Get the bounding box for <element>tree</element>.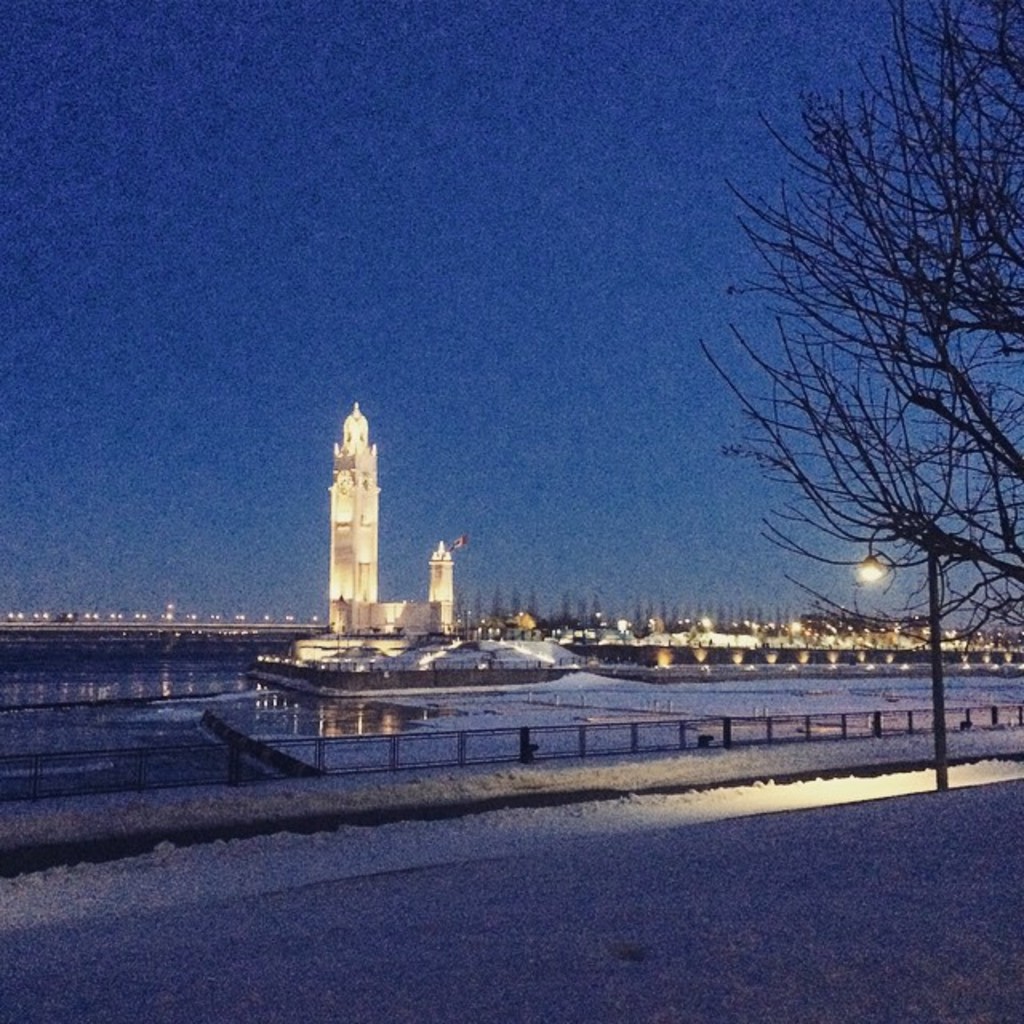
rect(488, 584, 504, 622).
